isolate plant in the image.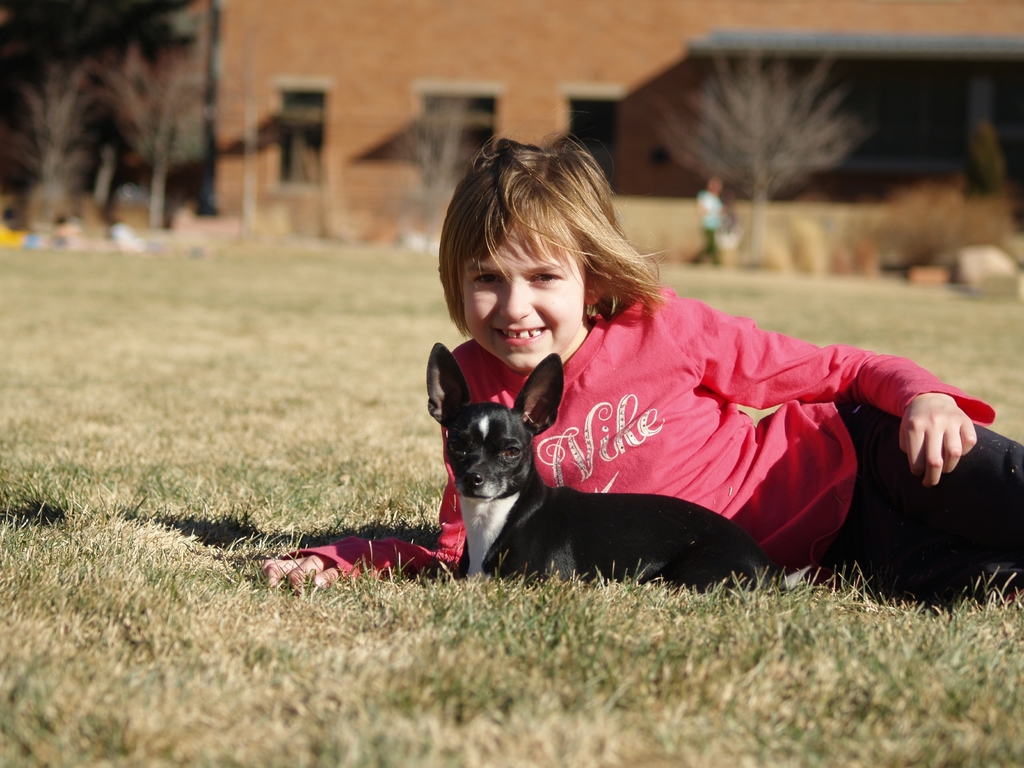
Isolated region: [x1=0, y1=61, x2=102, y2=241].
